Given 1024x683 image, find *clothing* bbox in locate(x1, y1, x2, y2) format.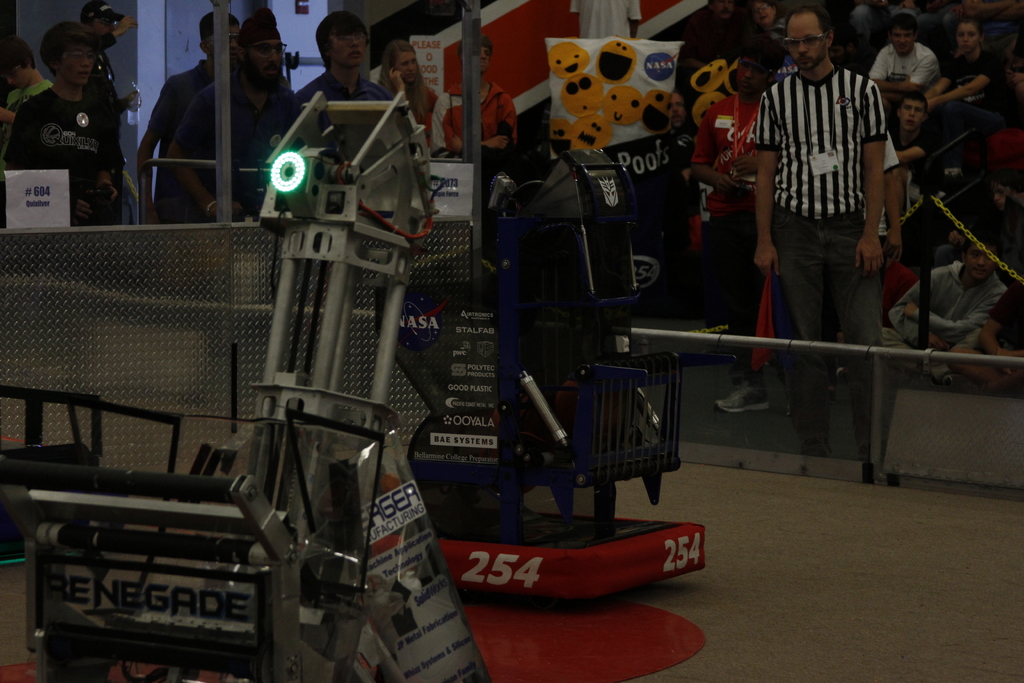
locate(929, 34, 1018, 139).
